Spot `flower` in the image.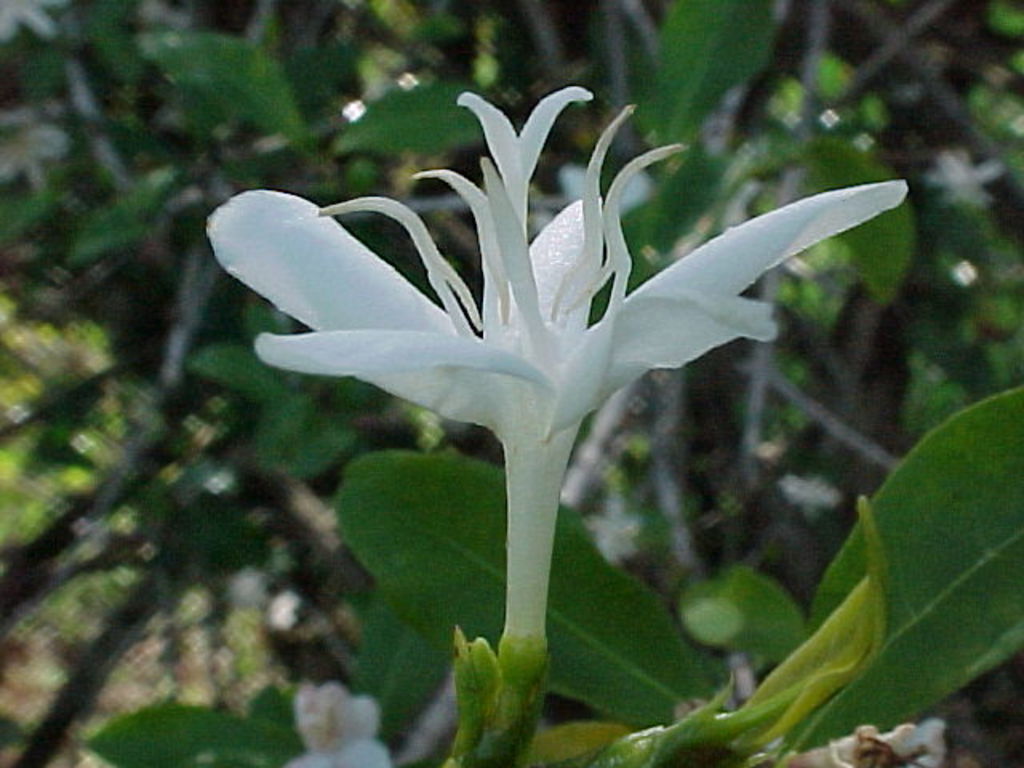
`flower` found at bbox=(784, 715, 950, 766).
